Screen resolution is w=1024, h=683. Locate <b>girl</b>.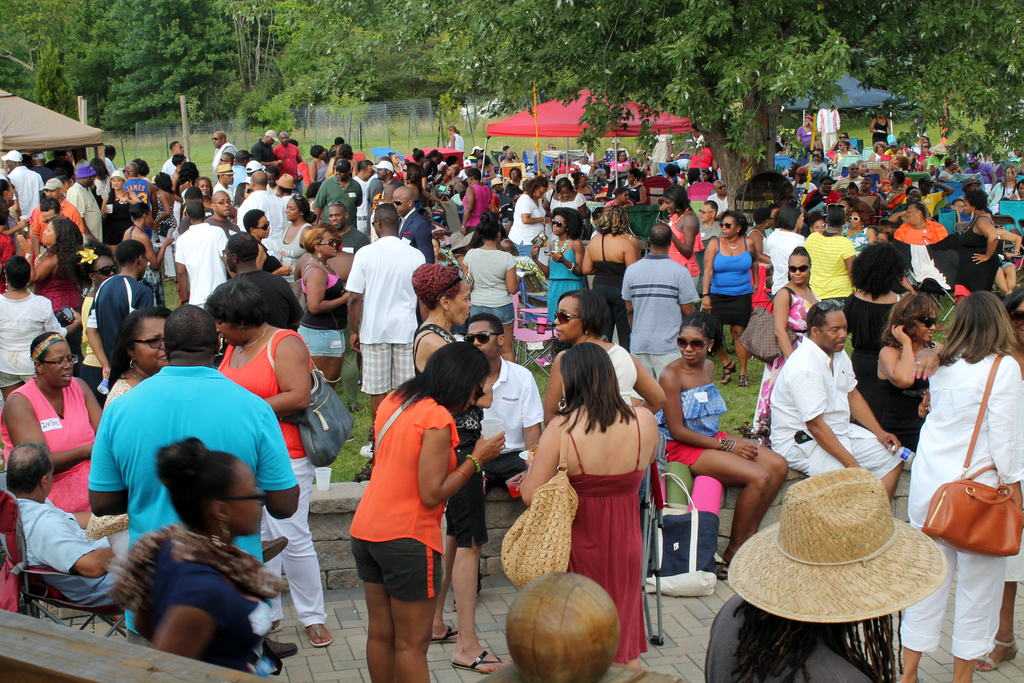
bbox(855, 173, 893, 222).
